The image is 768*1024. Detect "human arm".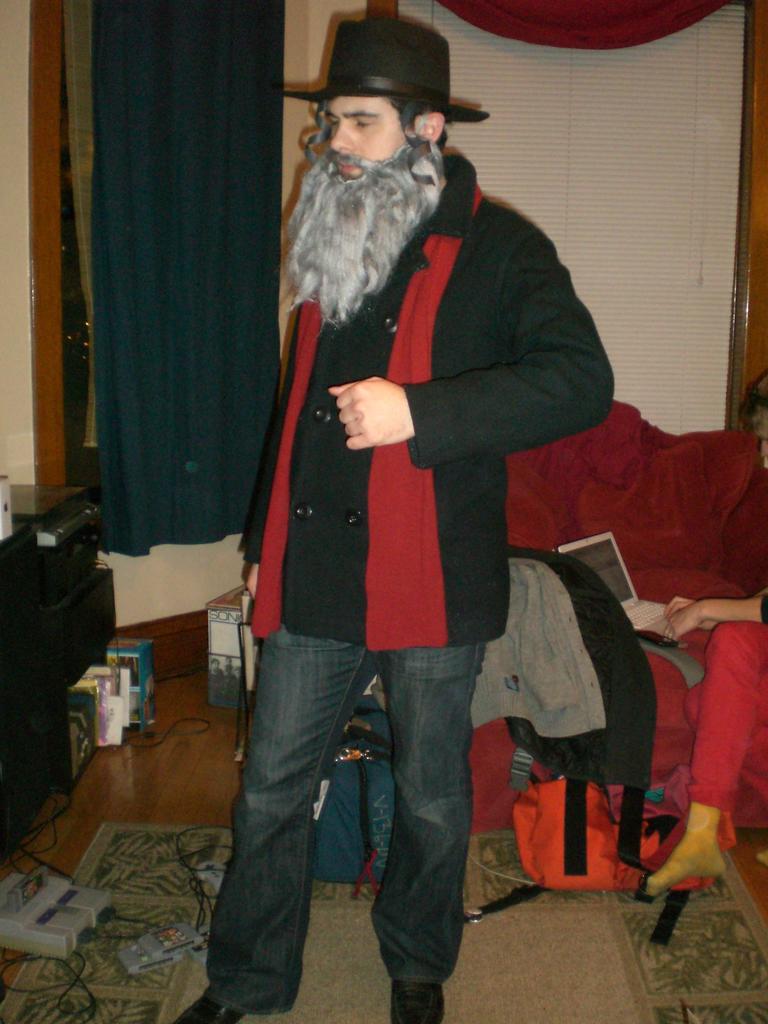
Detection: box(664, 589, 767, 648).
